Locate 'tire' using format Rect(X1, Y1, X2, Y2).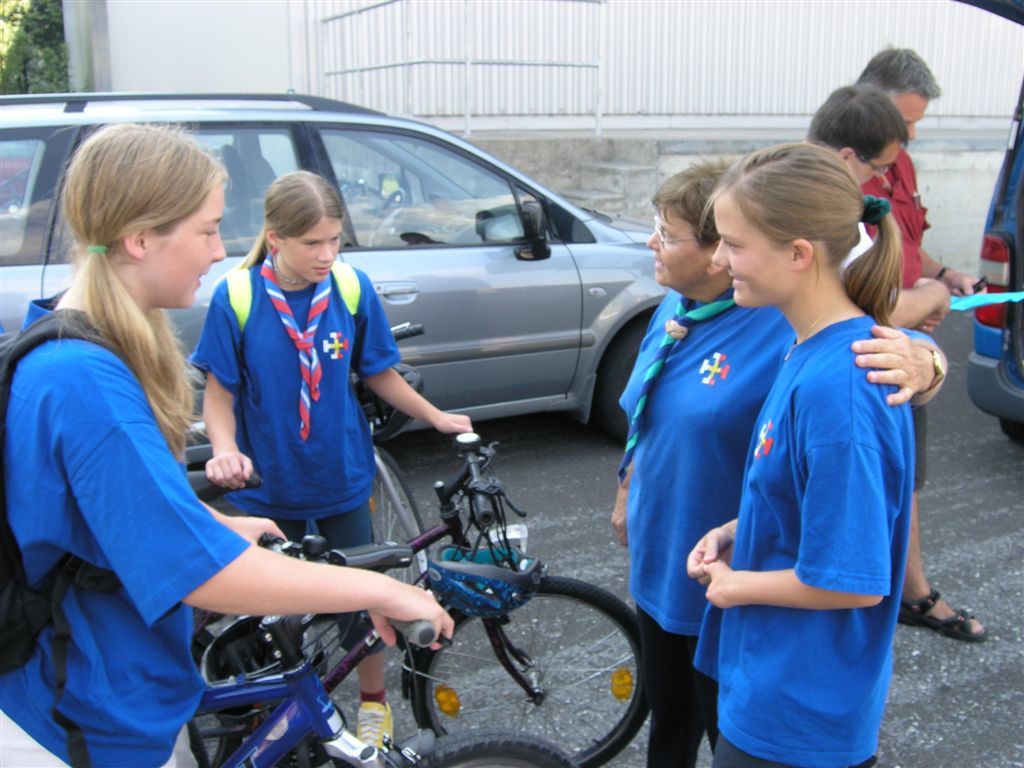
Rect(384, 728, 577, 767).
